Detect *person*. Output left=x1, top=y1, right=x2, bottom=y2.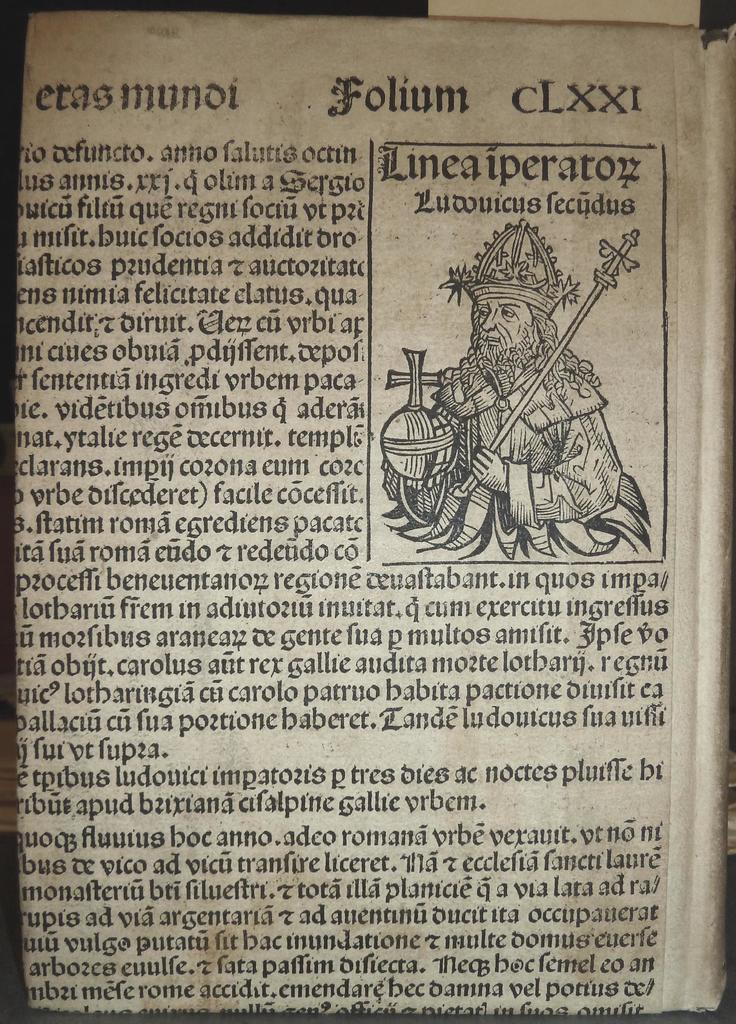
left=407, top=188, right=637, bottom=577.
